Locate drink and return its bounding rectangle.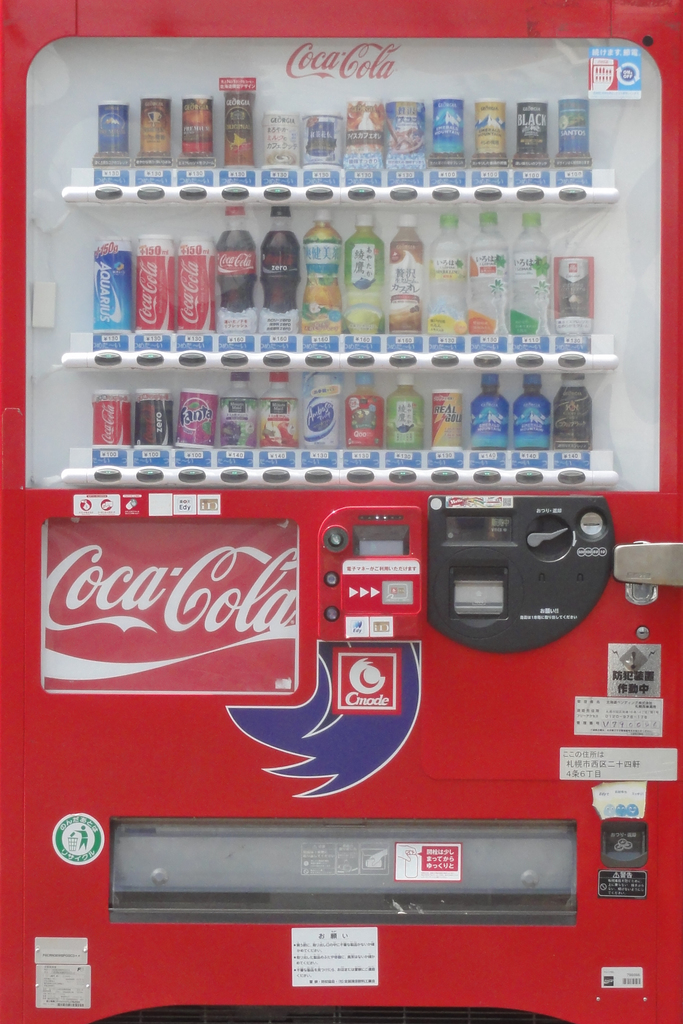
x1=462, y1=213, x2=502, y2=333.
